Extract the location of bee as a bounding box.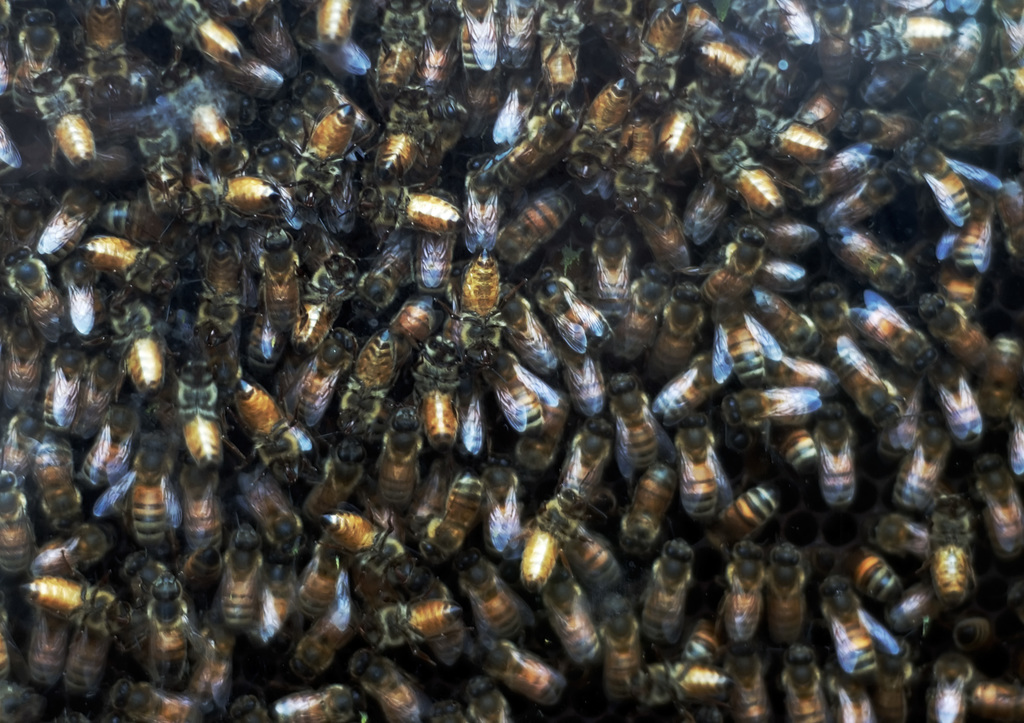
pyautogui.locateOnScreen(886, 368, 927, 453).
